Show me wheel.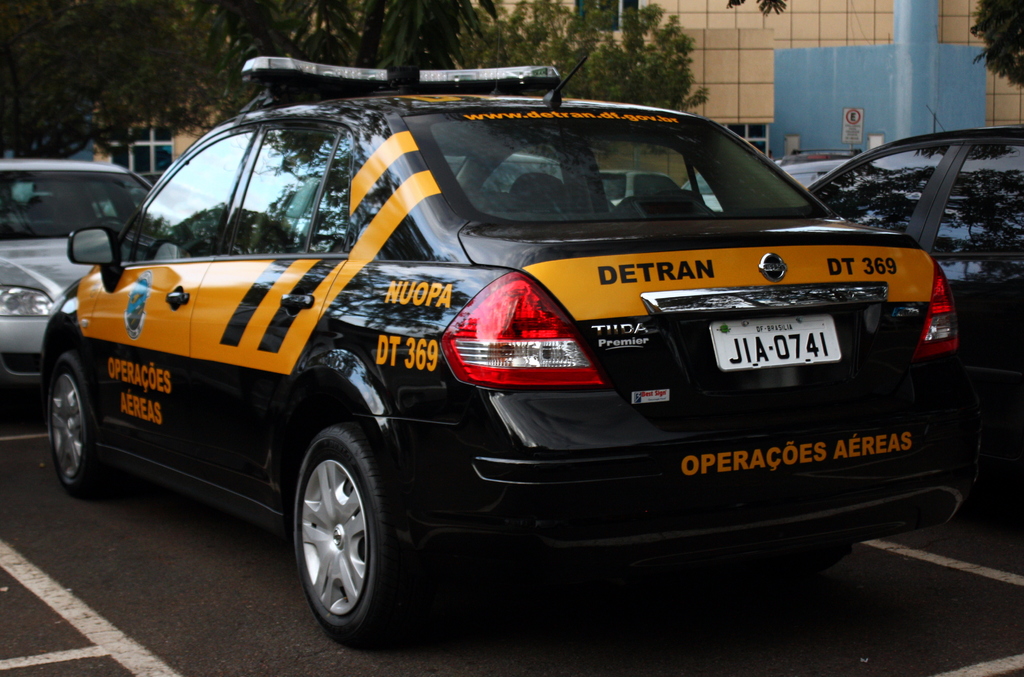
wheel is here: region(278, 422, 392, 644).
